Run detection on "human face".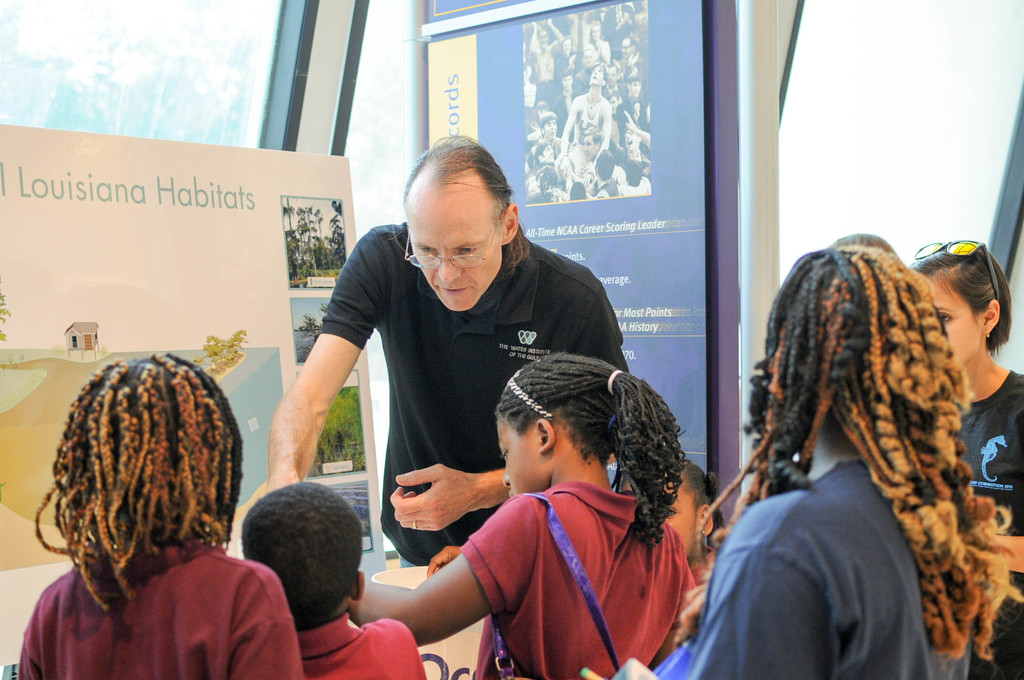
Result: left=660, top=476, right=704, bottom=551.
